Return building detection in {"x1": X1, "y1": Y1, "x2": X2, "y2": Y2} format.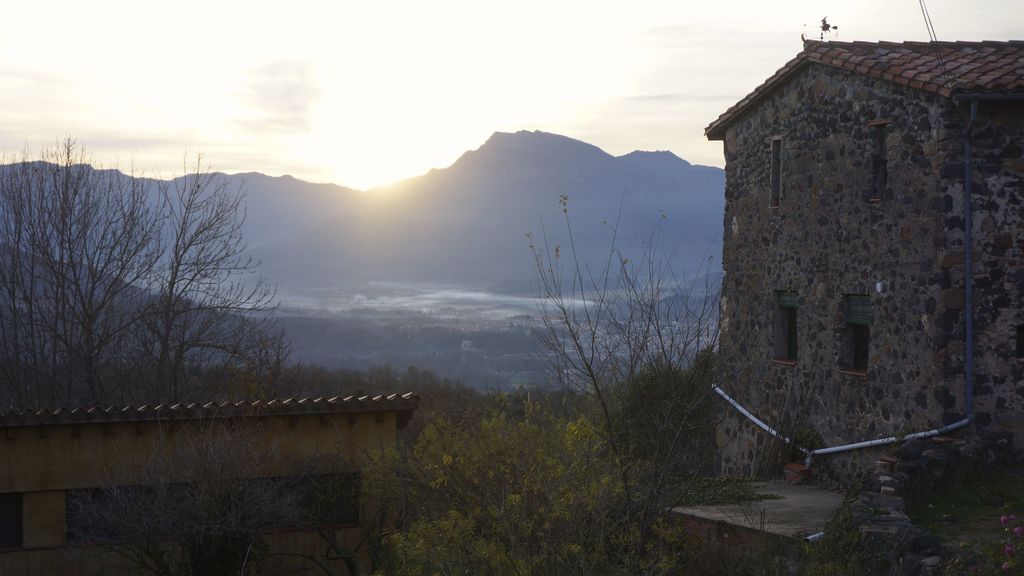
{"x1": 700, "y1": 36, "x2": 1023, "y2": 486}.
